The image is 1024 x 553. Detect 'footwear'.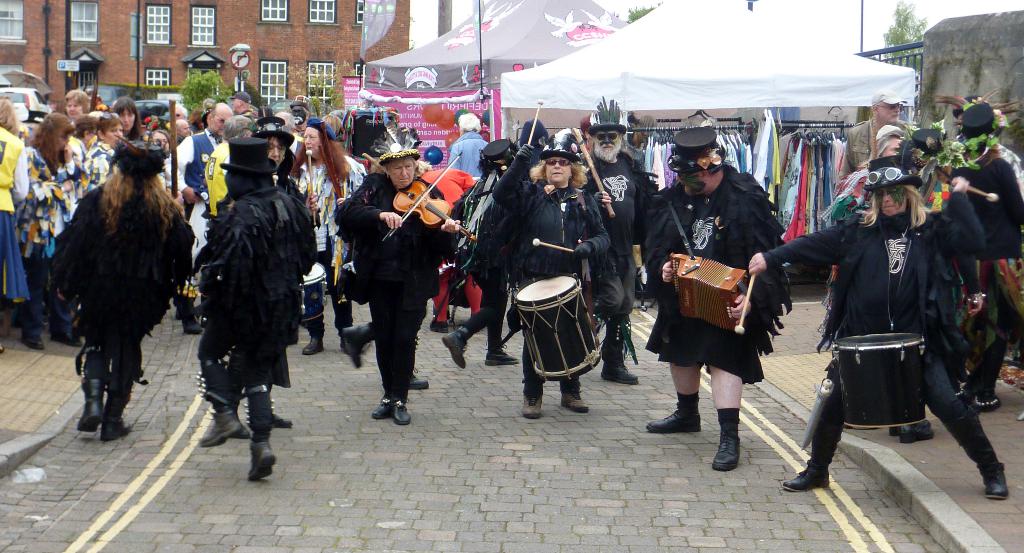
Detection: [x1=374, y1=393, x2=392, y2=417].
